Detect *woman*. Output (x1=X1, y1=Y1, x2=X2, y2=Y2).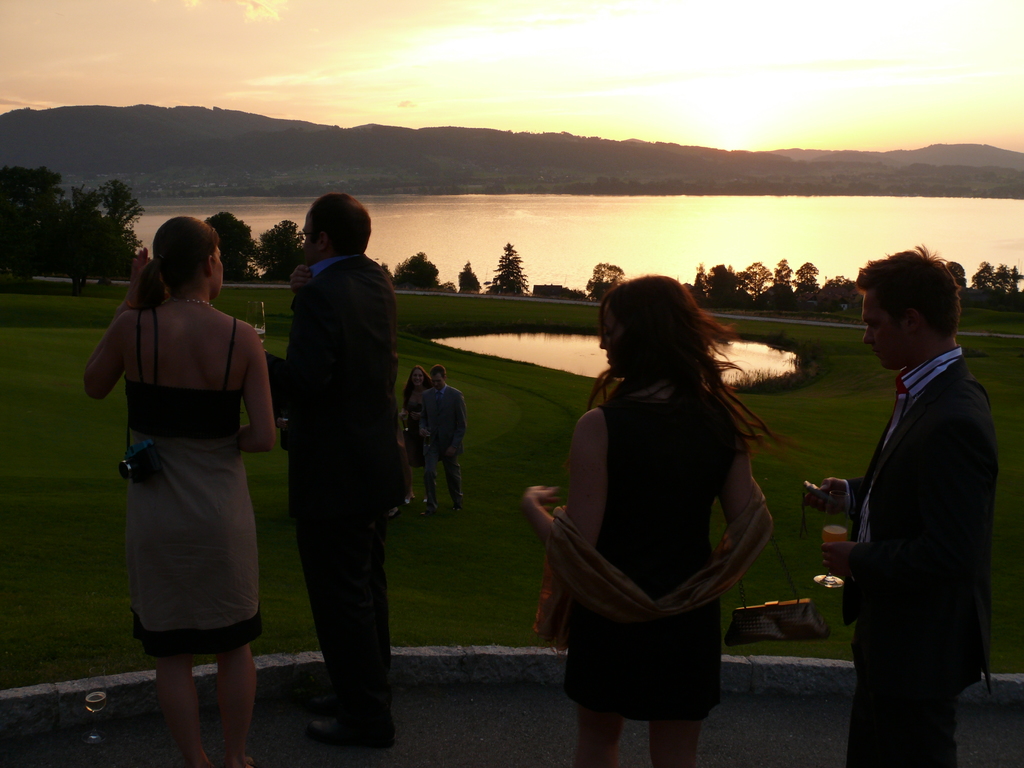
(x1=536, y1=255, x2=785, y2=753).
